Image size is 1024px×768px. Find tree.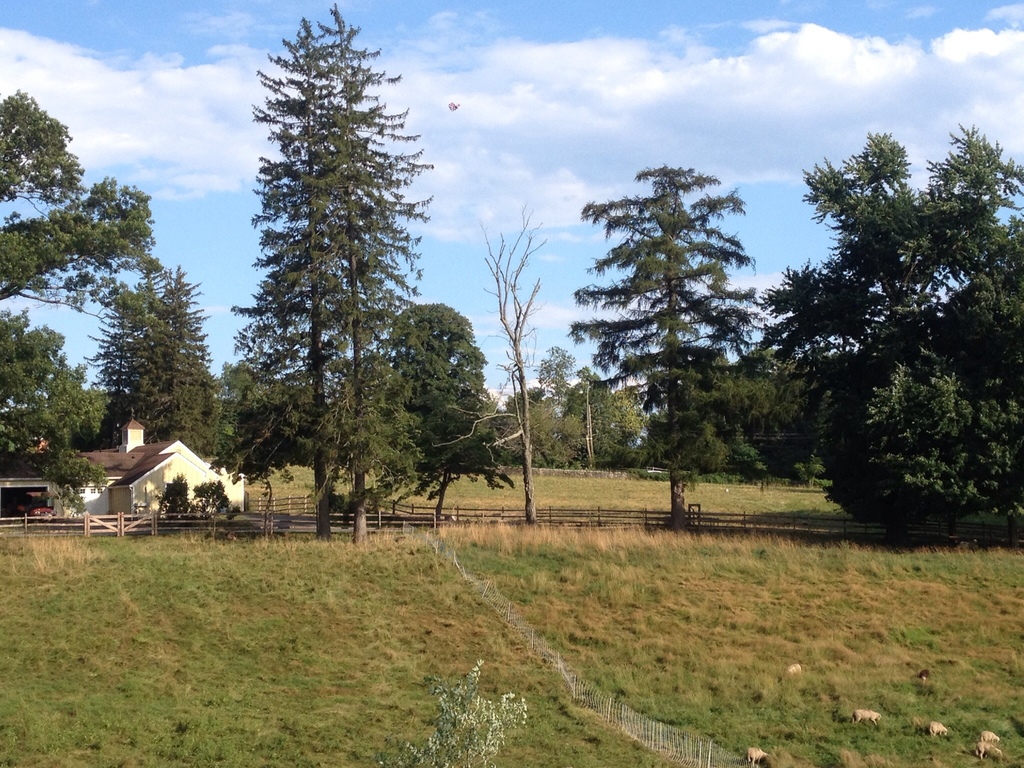
detection(284, 12, 436, 539).
